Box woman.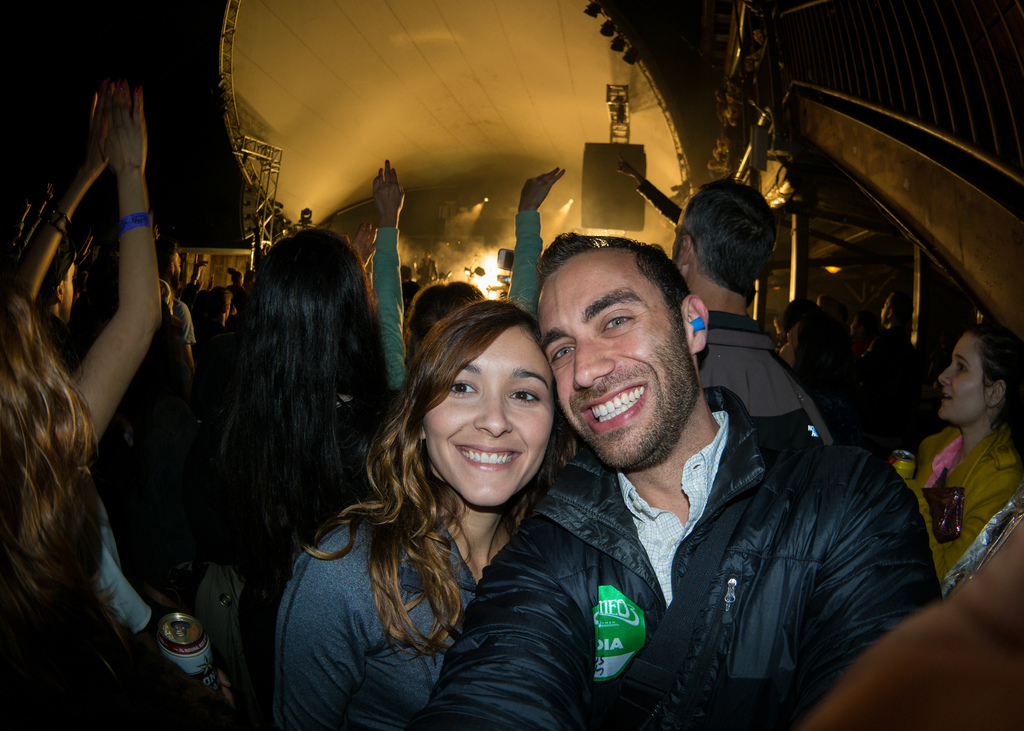
<box>886,314,1020,593</box>.
